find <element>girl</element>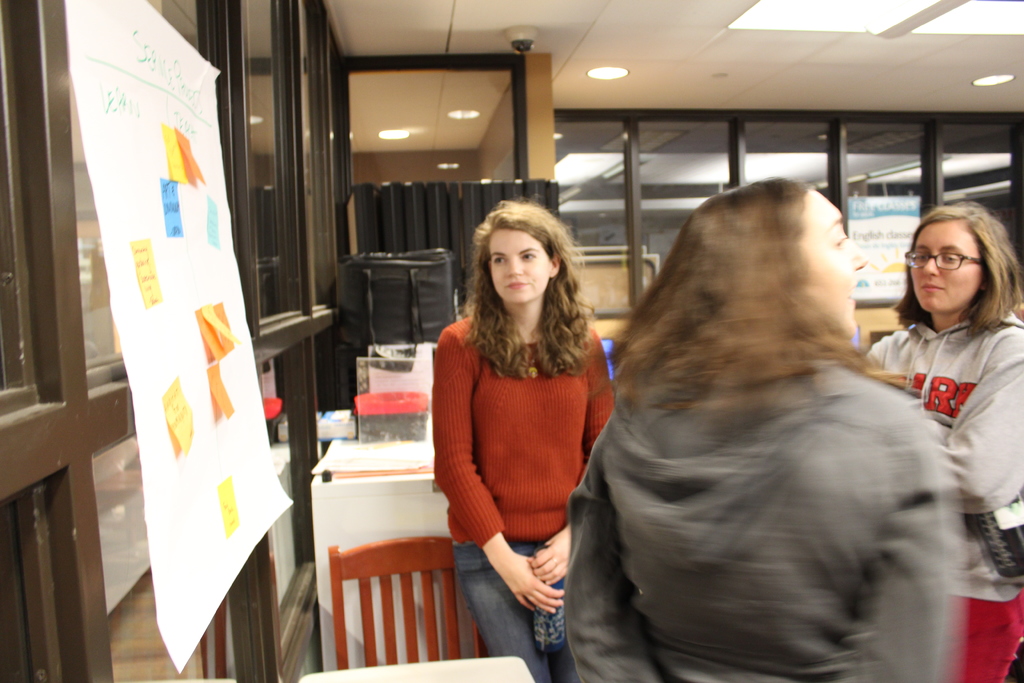
bbox(557, 178, 962, 682)
